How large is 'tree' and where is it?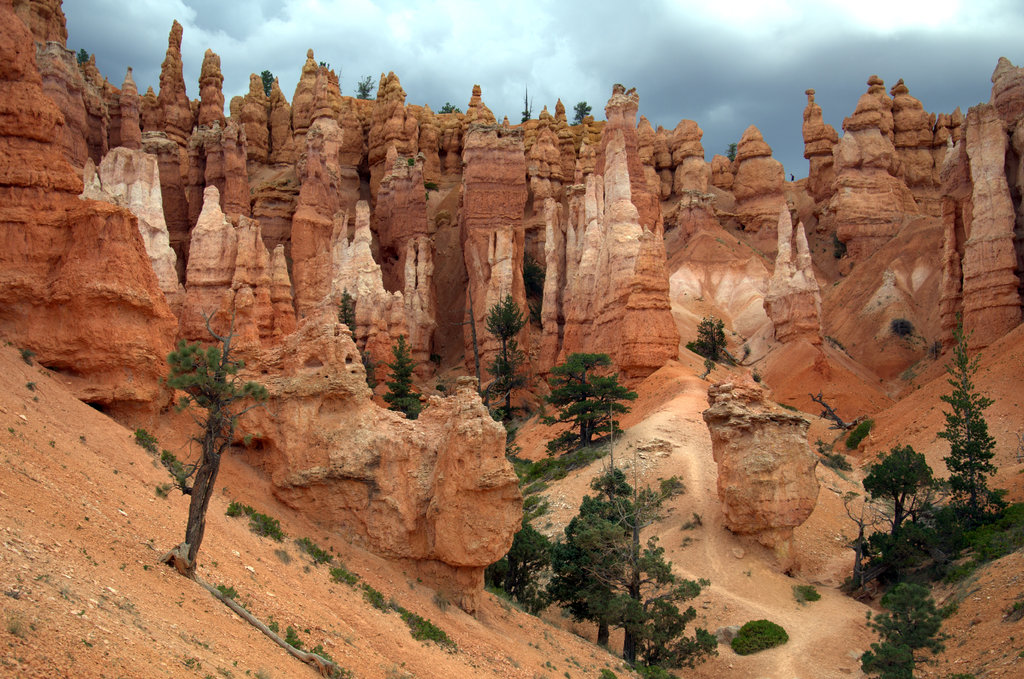
Bounding box: [261, 70, 276, 98].
